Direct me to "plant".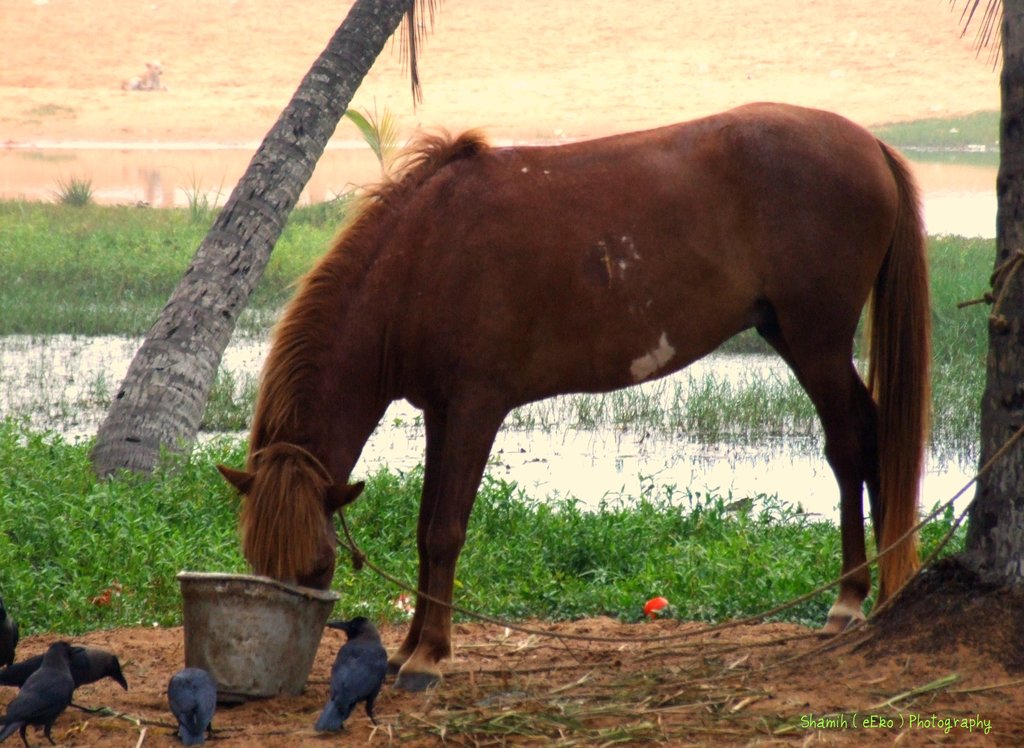
Direction: x1=845, y1=234, x2=997, y2=472.
